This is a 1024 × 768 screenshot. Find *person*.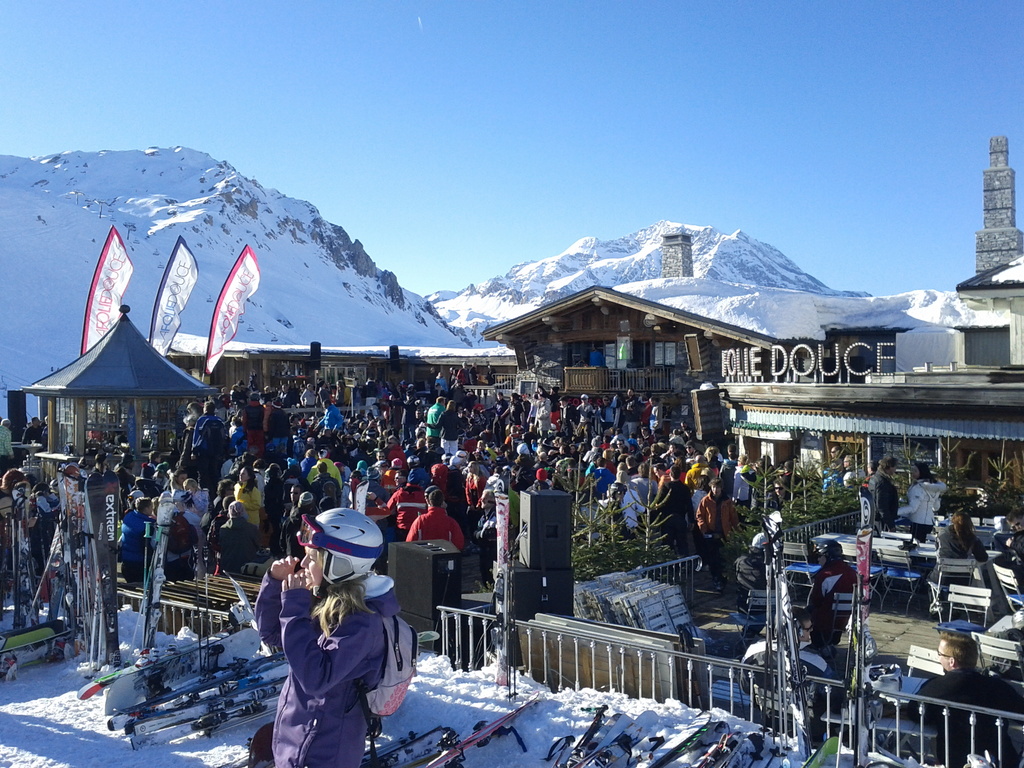
Bounding box: bbox=(1, 468, 28, 517).
